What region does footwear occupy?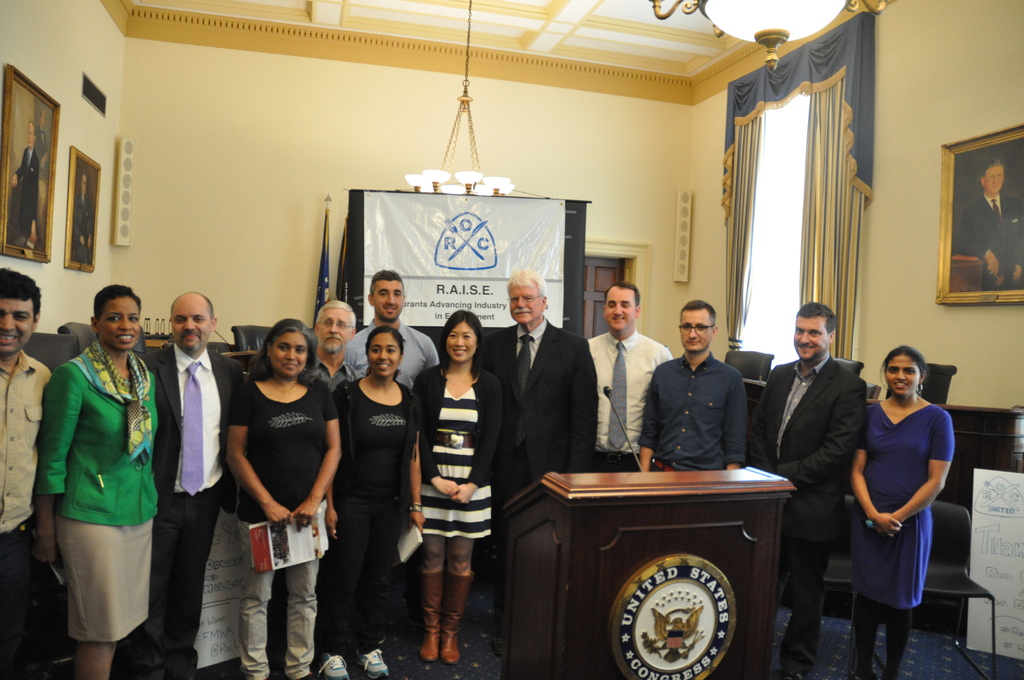
{"x1": 360, "y1": 642, "x2": 391, "y2": 679}.
